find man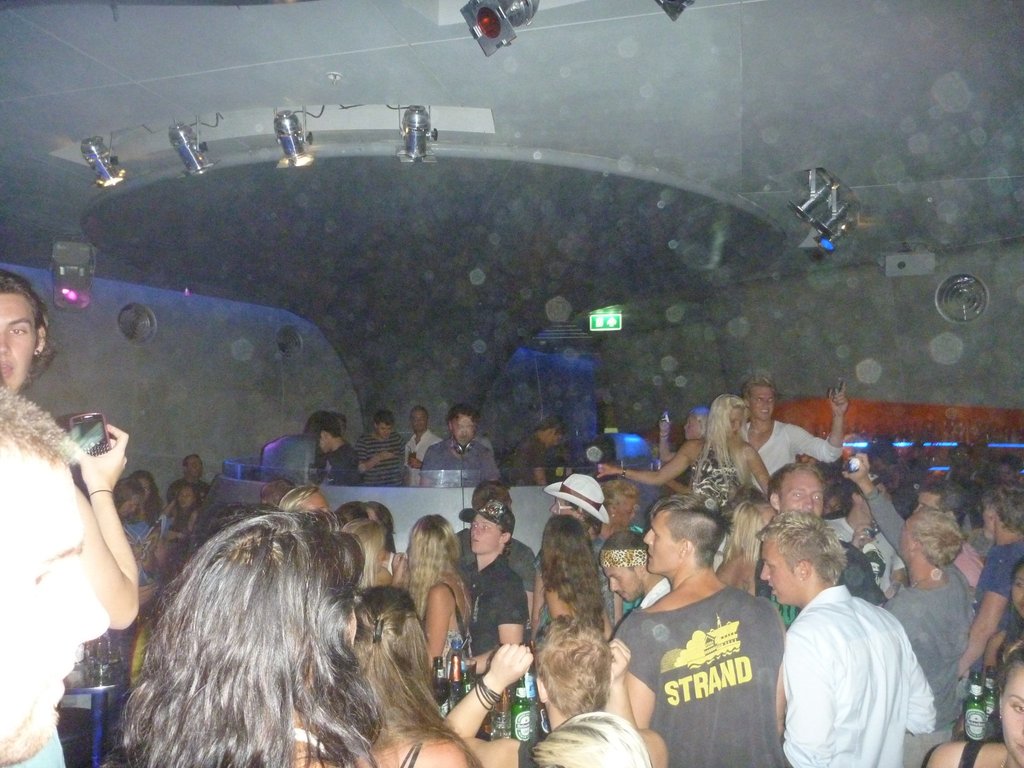
(733,369,847,480)
